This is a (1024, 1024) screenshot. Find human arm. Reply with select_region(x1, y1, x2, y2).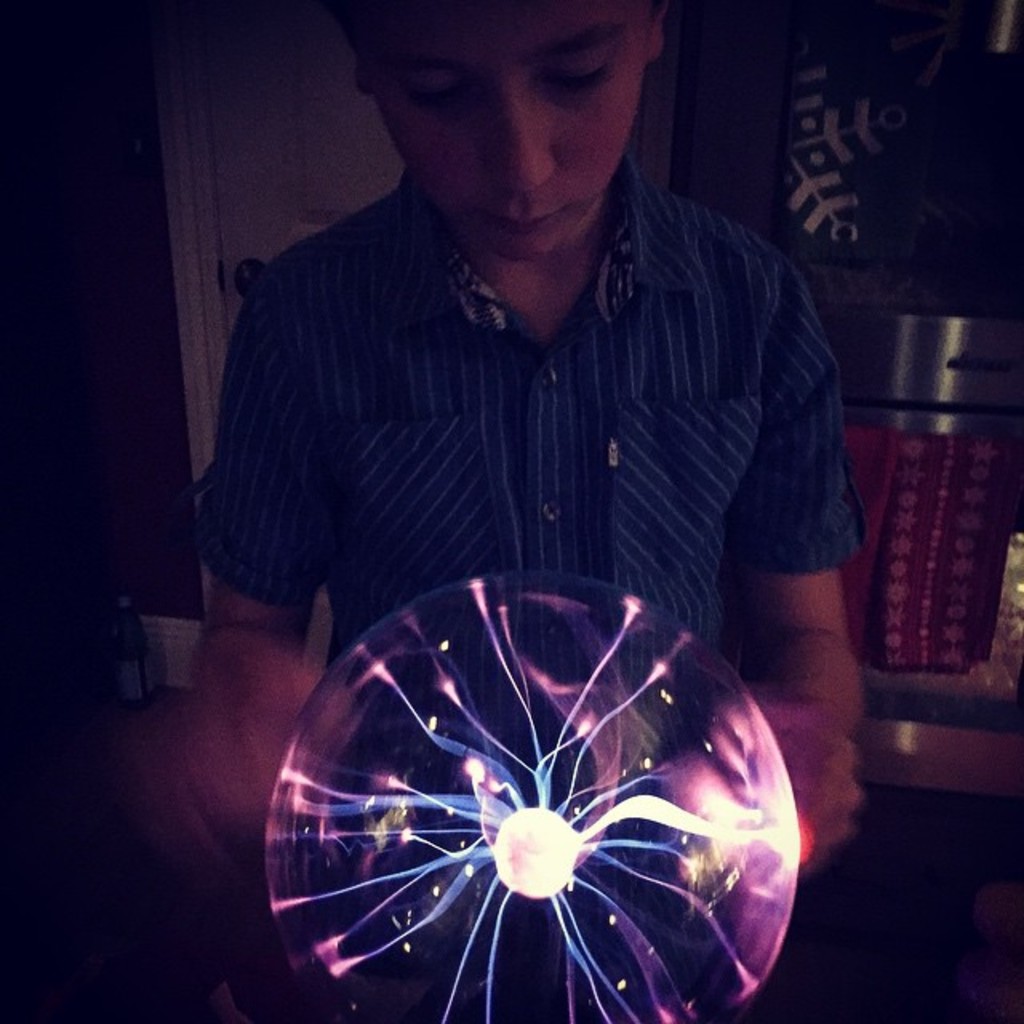
select_region(706, 562, 867, 867).
